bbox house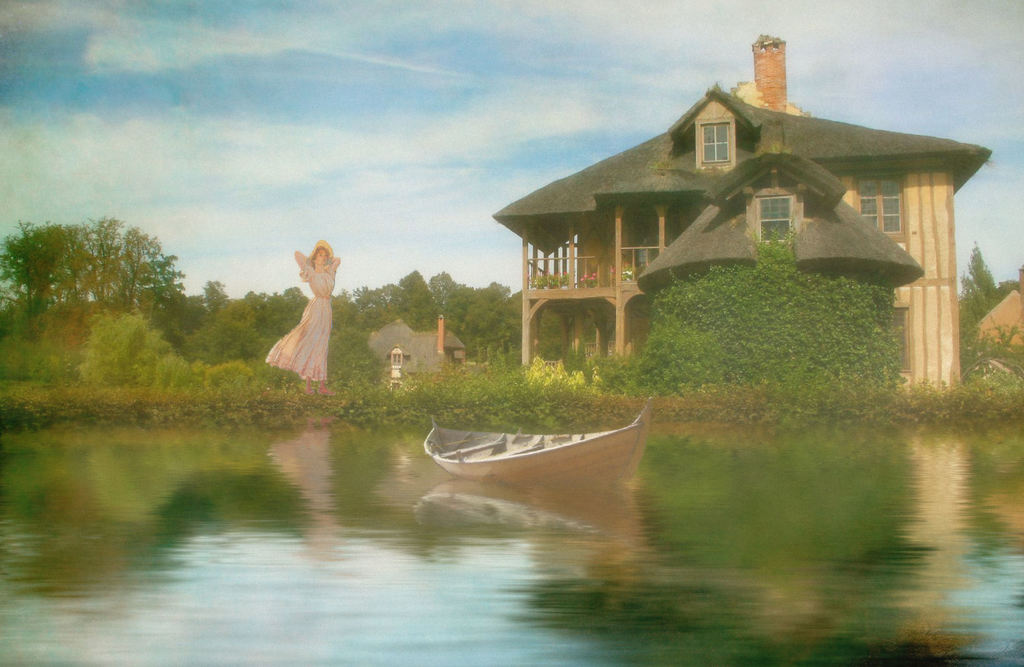
[x1=958, y1=261, x2=1023, y2=381]
